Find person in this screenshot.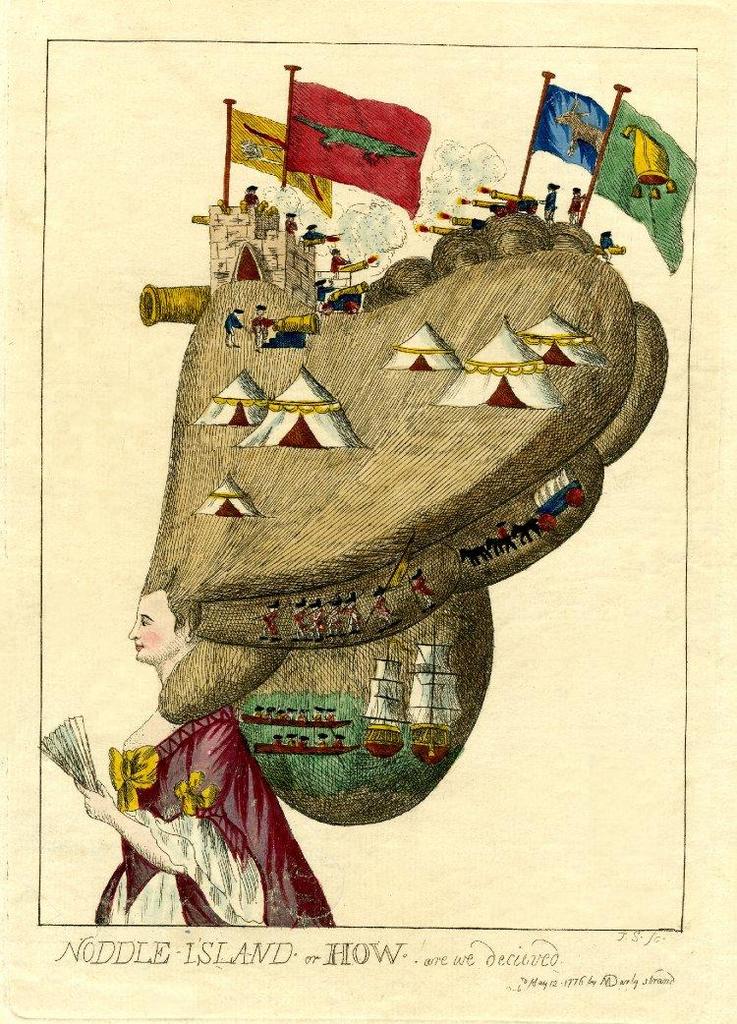
The bounding box for person is {"x1": 222, "y1": 308, "x2": 242, "y2": 348}.
